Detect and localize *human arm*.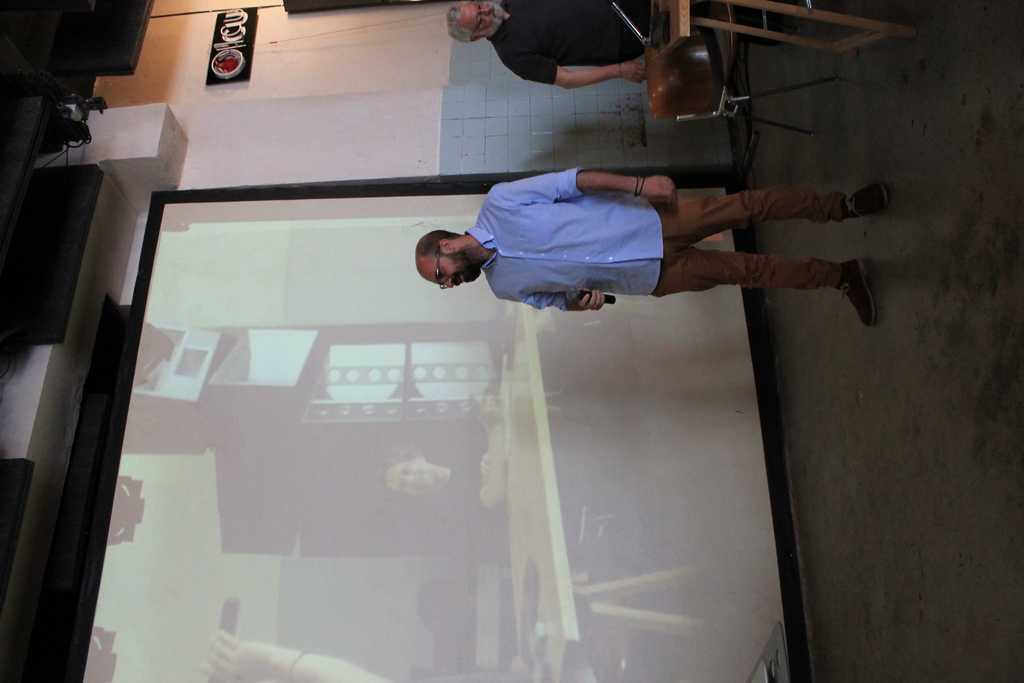
Localized at detection(493, 170, 675, 207).
